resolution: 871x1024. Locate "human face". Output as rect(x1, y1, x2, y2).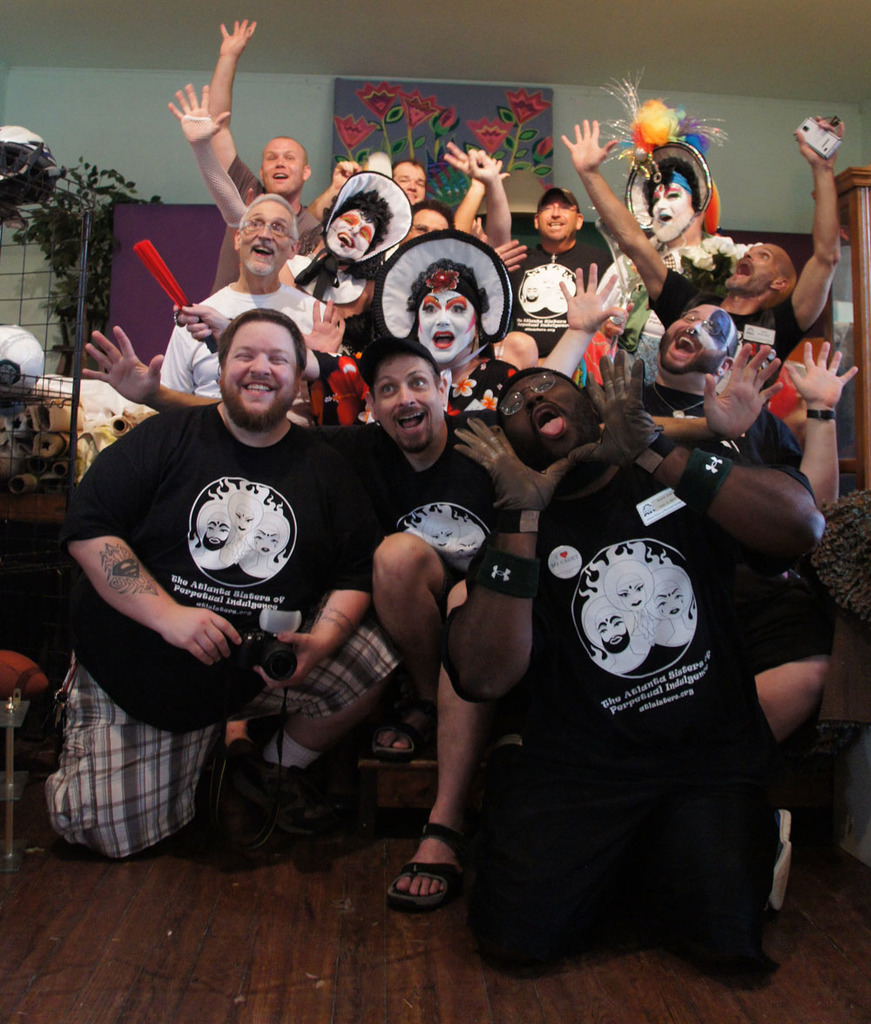
rect(721, 243, 780, 298).
